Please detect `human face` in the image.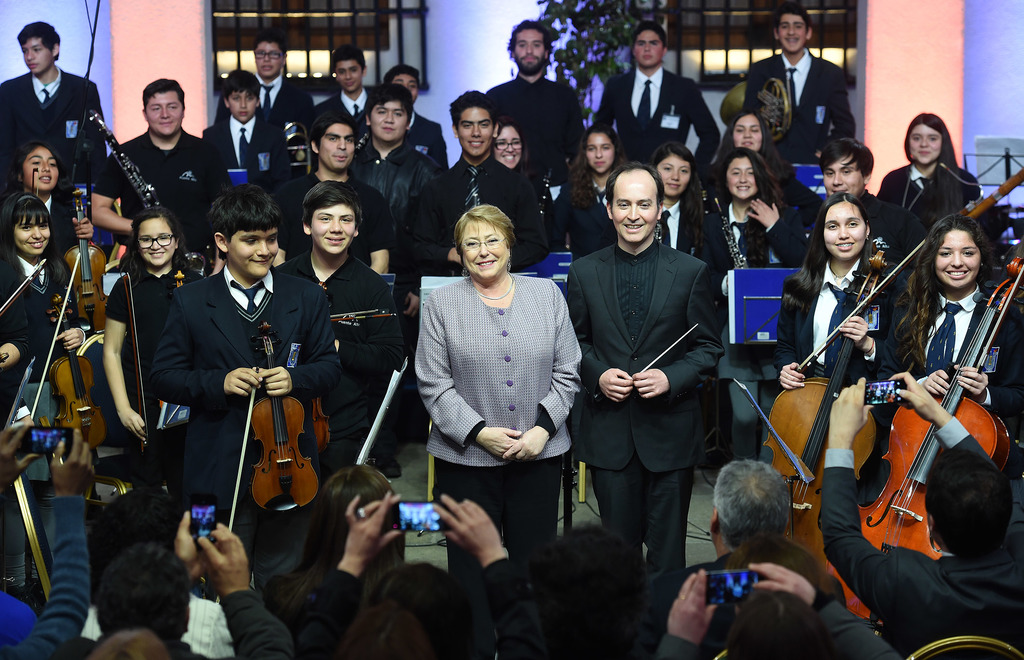
left=391, top=72, right=417, bottom=99.
